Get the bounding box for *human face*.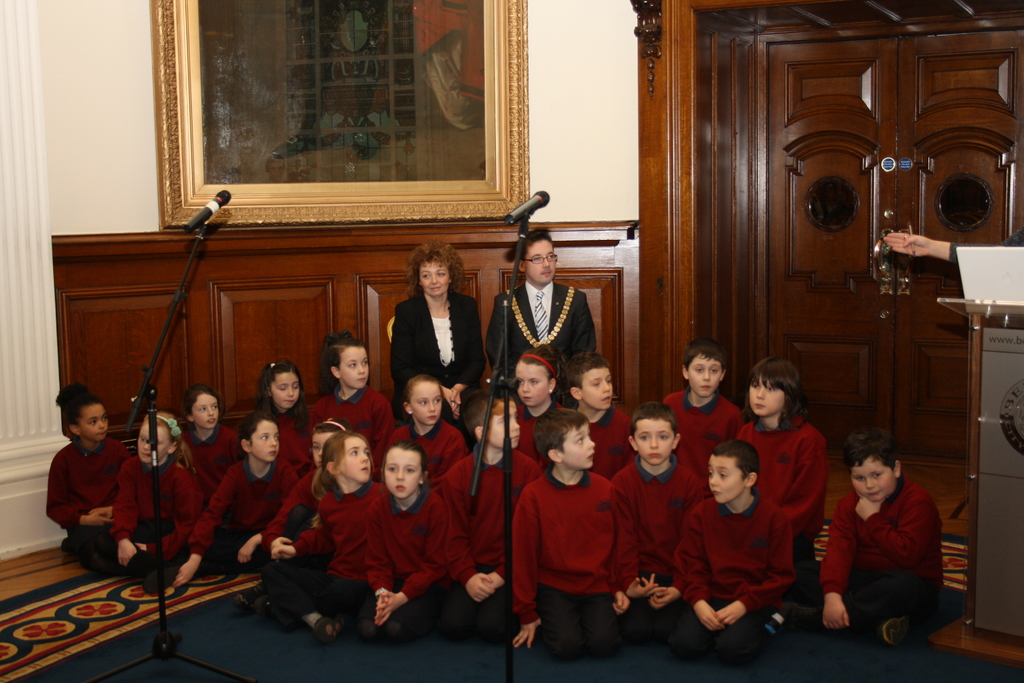
[left=565, top=422, right=596, bottom=471].
